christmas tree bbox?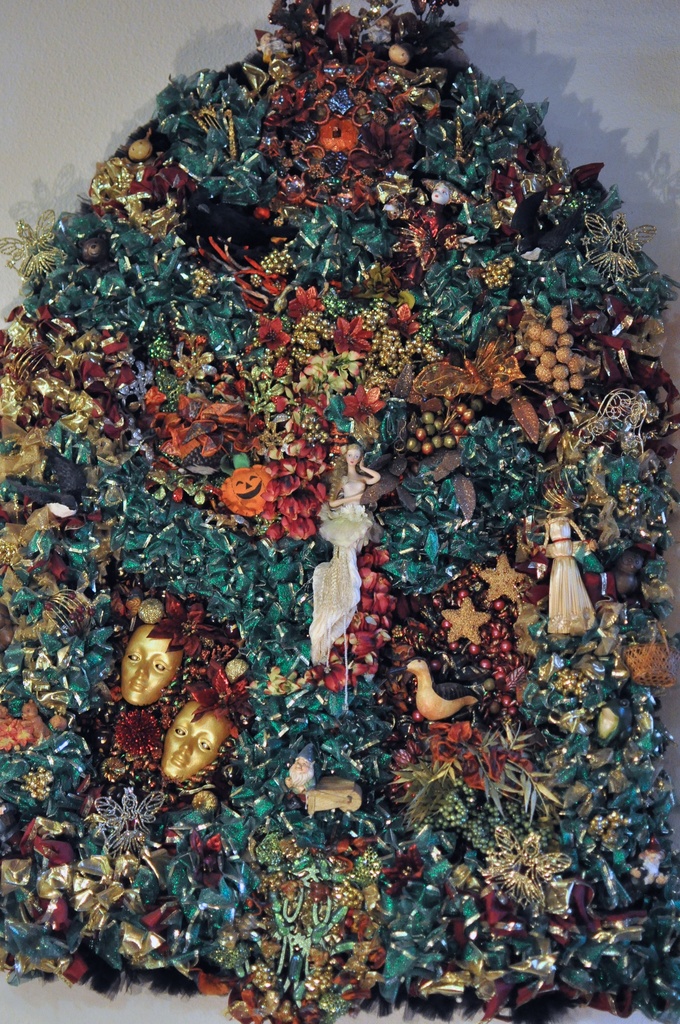
<bbox>0, 0, 679, 1023</bbox>
